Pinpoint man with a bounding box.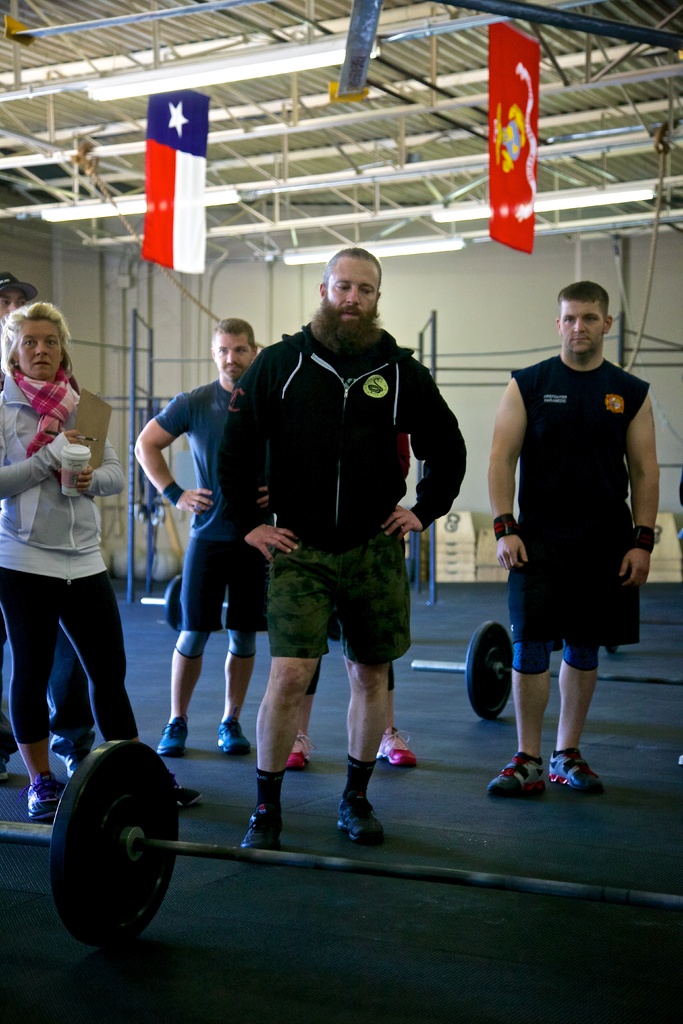
[x1=0, y1=275, x2=97, y2=800].
